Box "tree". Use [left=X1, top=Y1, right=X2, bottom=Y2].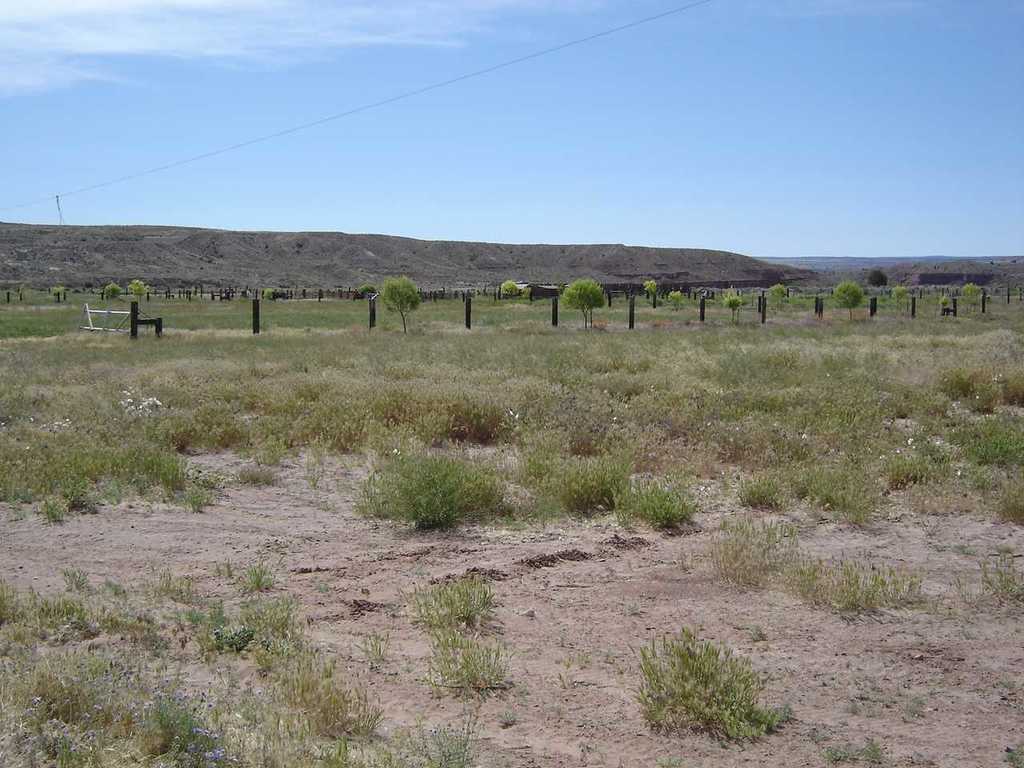
[left=574, top=271, right=613, bottom=335].
